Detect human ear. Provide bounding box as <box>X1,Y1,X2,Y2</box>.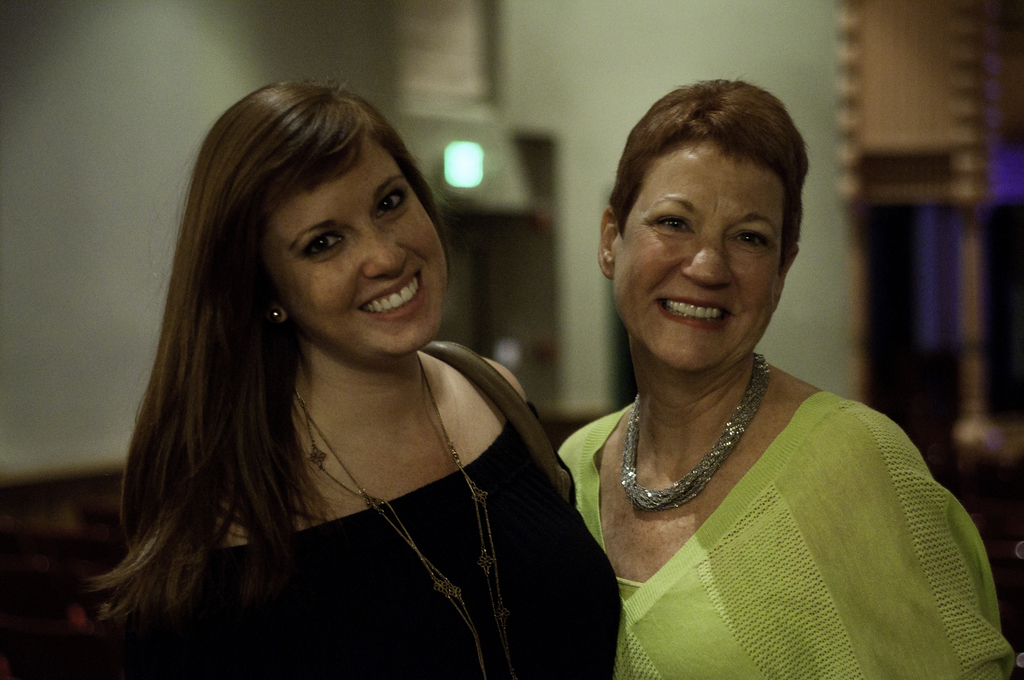
<box>262,300,289,327</box>.
